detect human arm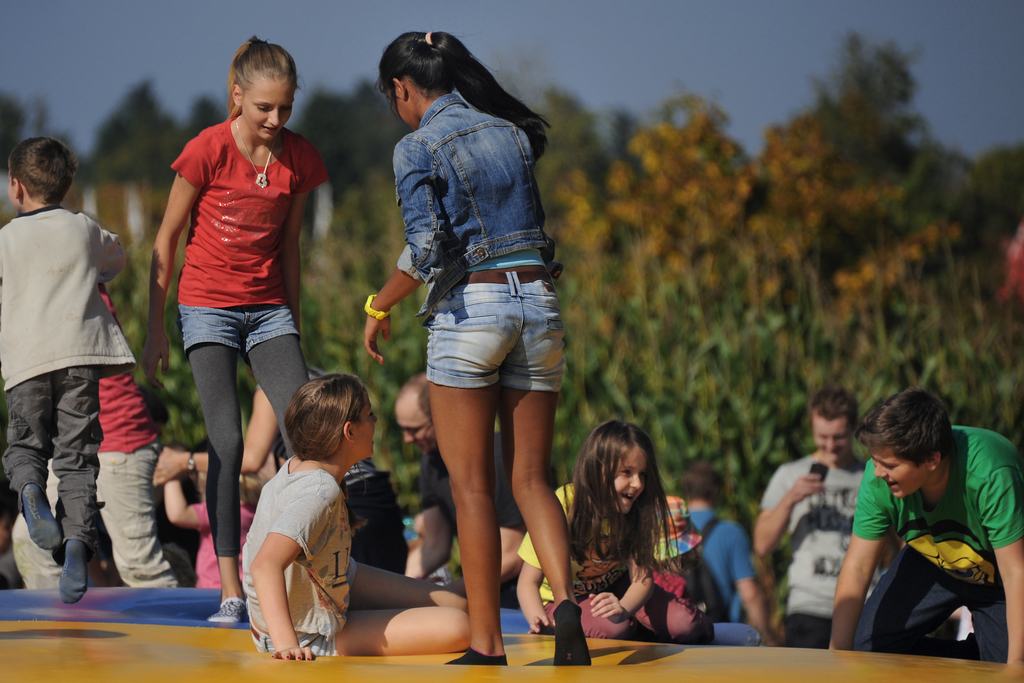
bbox(578, 514, 649, 639)
